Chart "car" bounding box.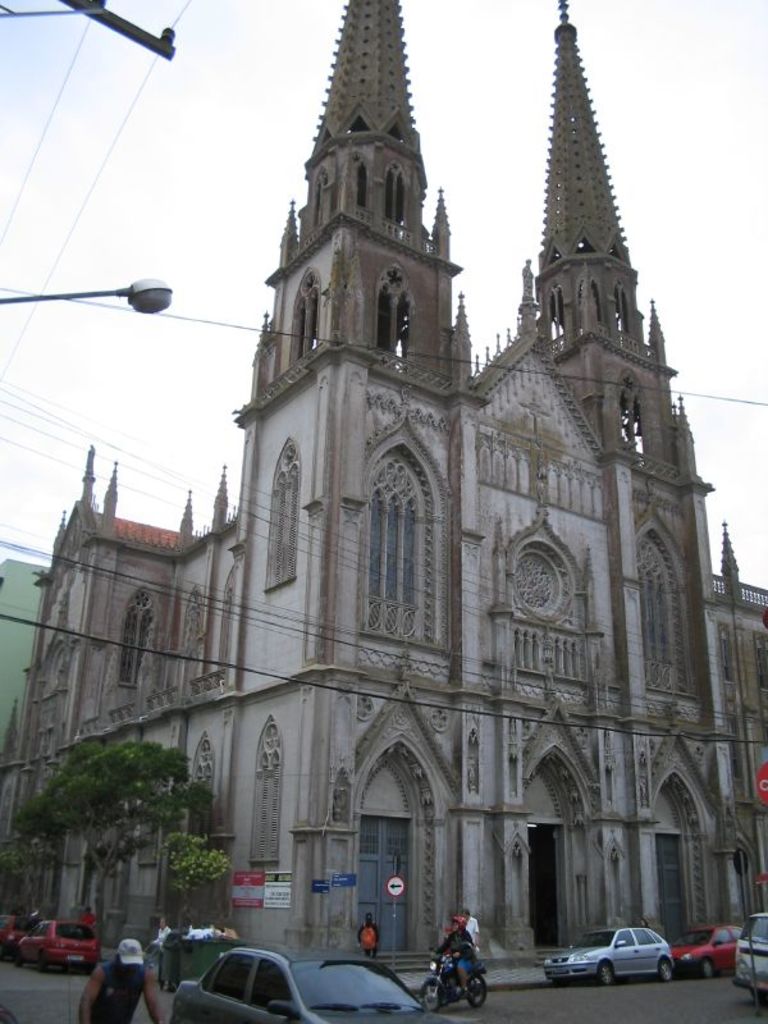
Charted: 166:945:453:1023.
